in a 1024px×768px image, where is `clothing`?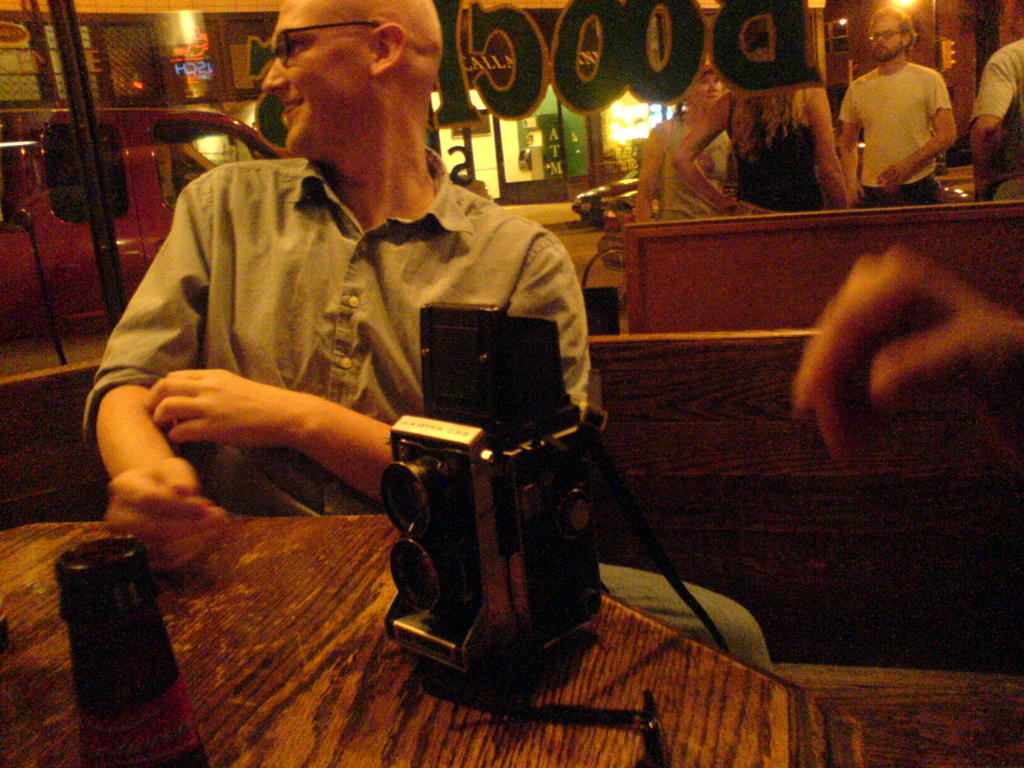
region(726, 82, 825, 216).
